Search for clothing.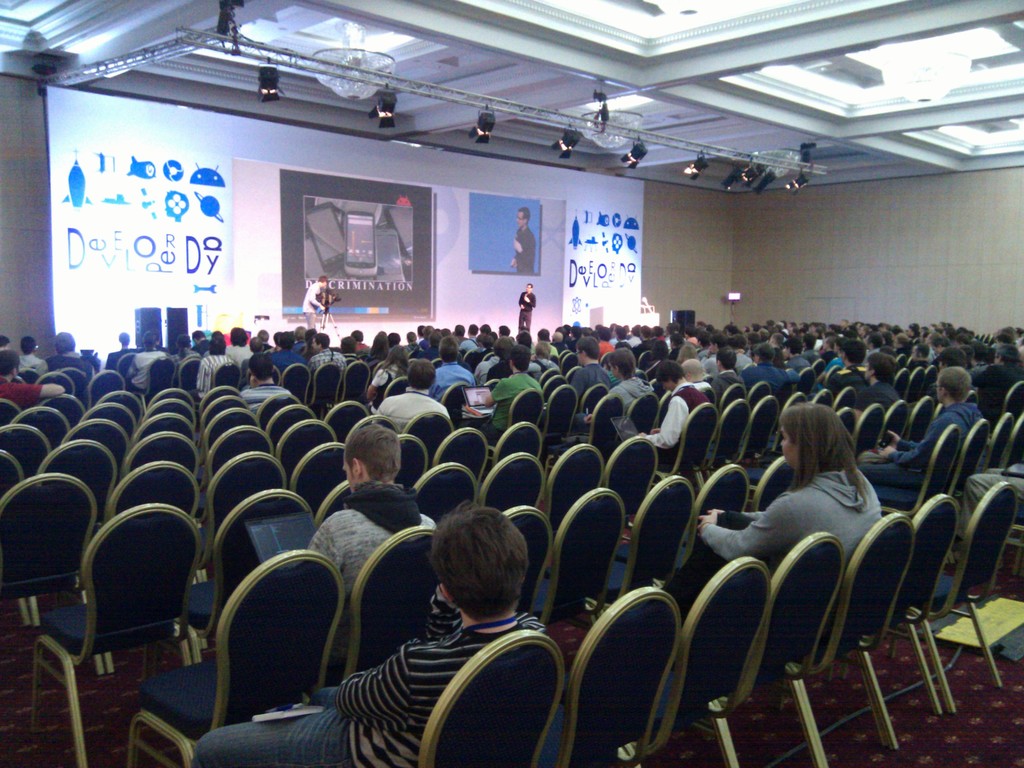
Found at (left=301, top=283, right=323, bottom=330).
